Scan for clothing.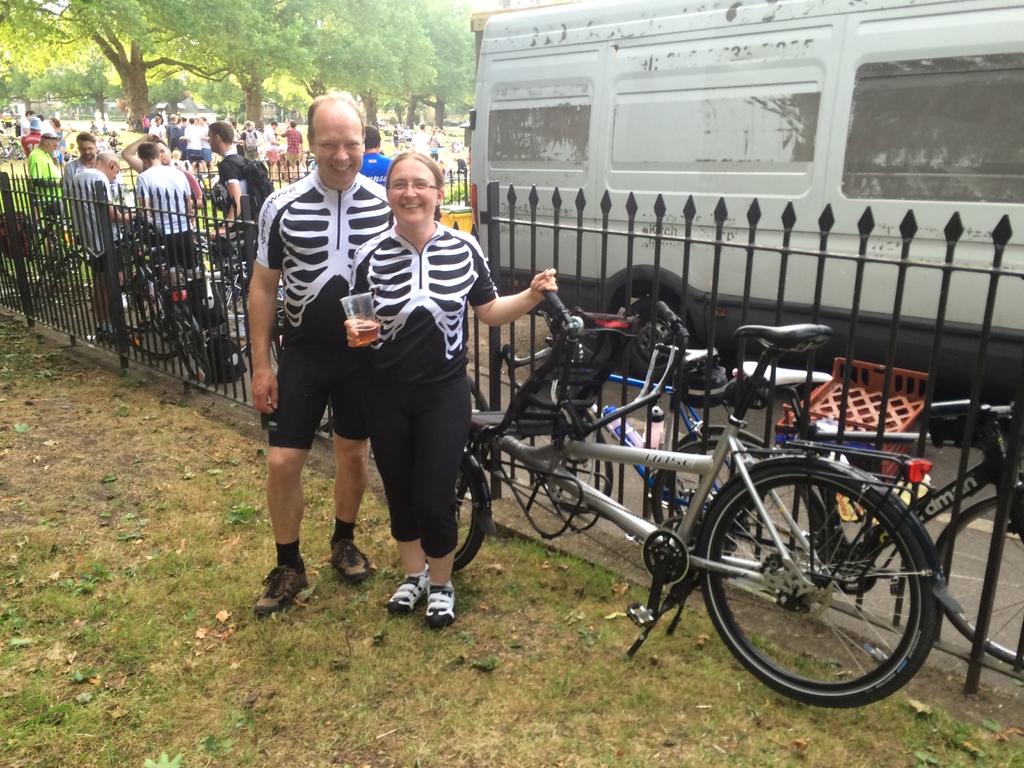
Scan result: <region>19, 138, 65, 220</region>.
